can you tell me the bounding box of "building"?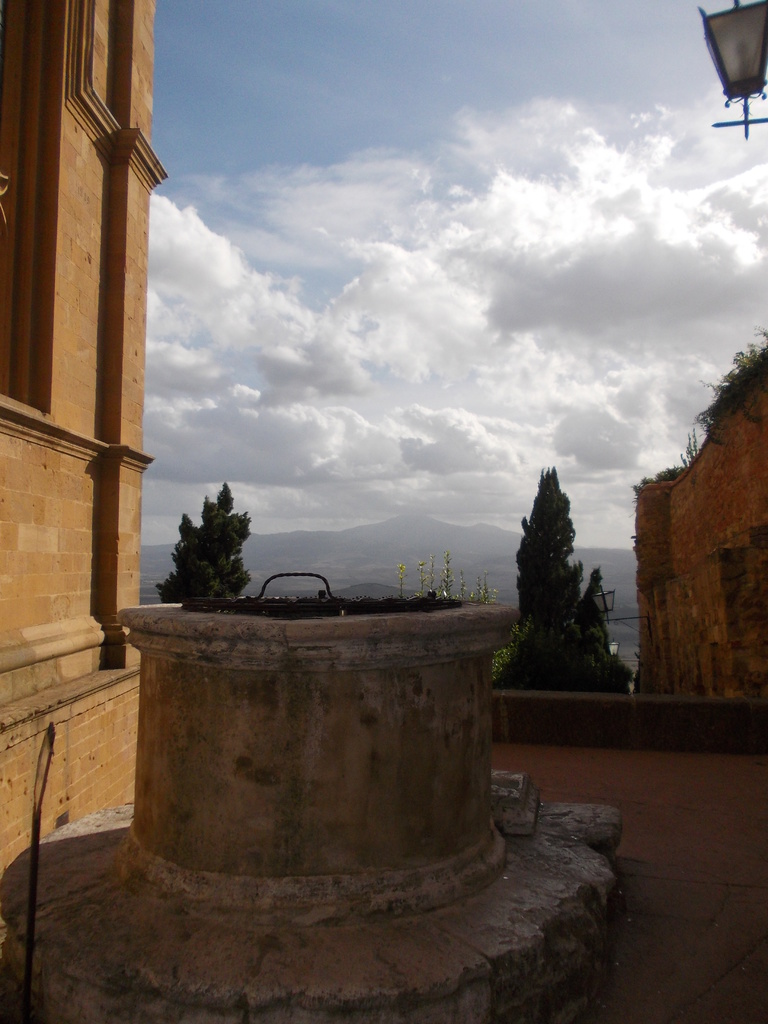
(left=623, top=346, right=767, bottom=706).
